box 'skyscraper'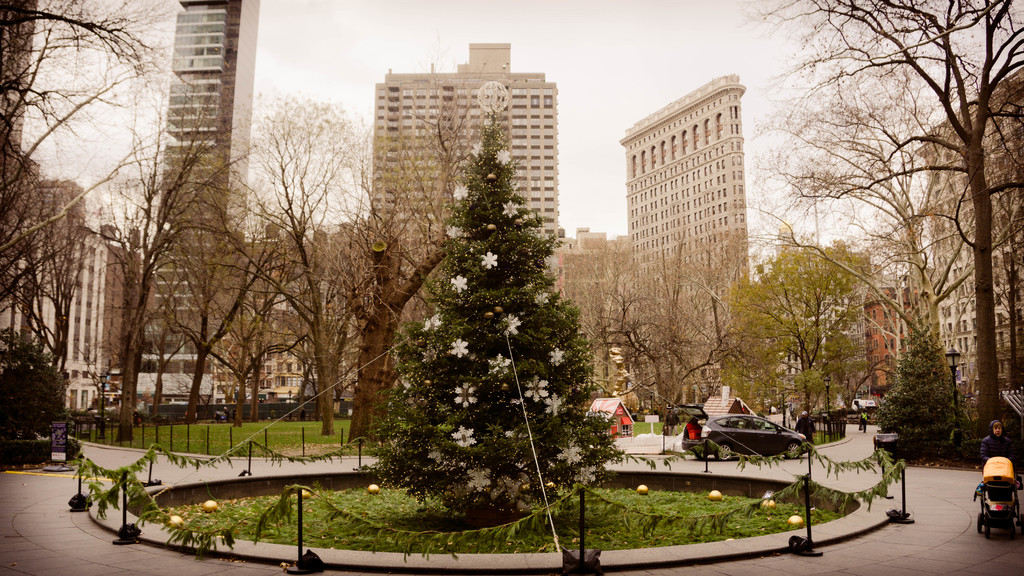
l=608, t=72, r=772, b=297
